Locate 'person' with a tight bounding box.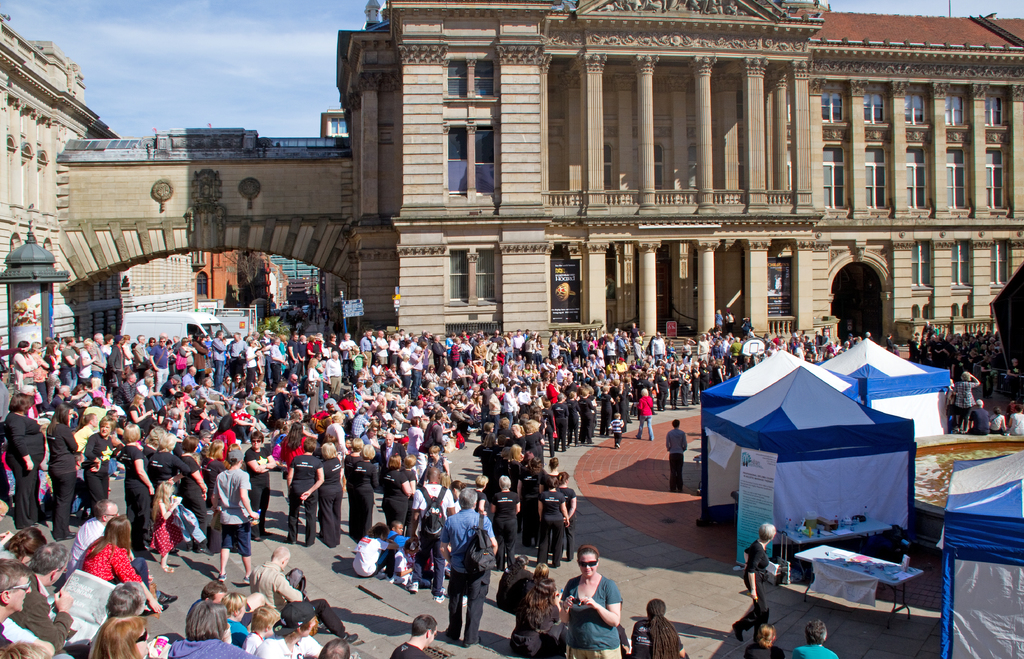
(63, 499, 119, 569).
